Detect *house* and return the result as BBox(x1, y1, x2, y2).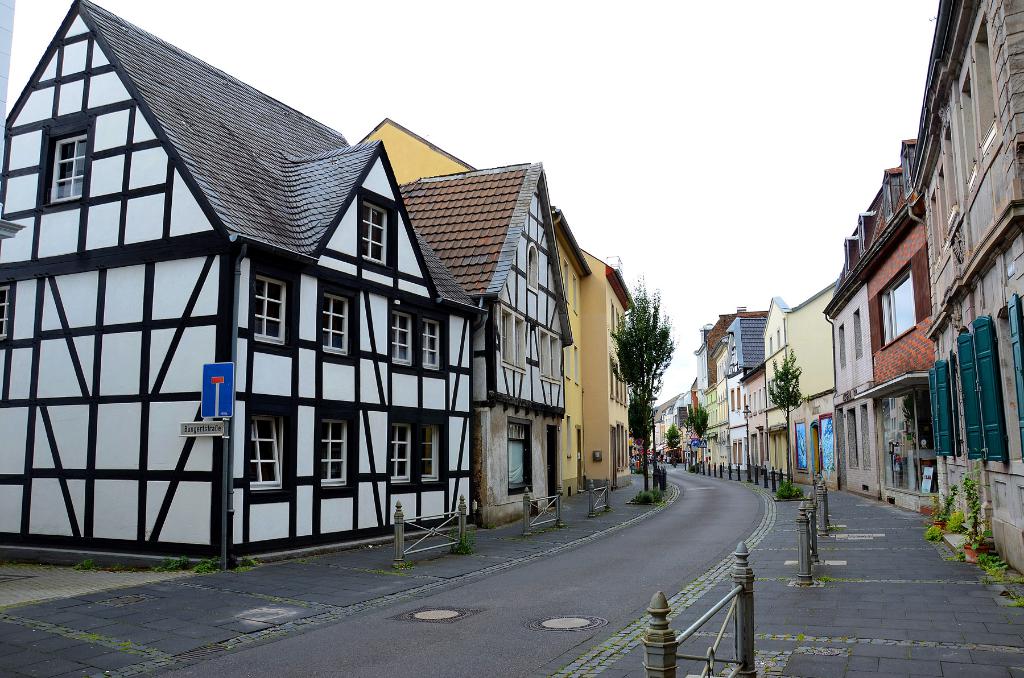
BBox(881, 147, 941, 513).
